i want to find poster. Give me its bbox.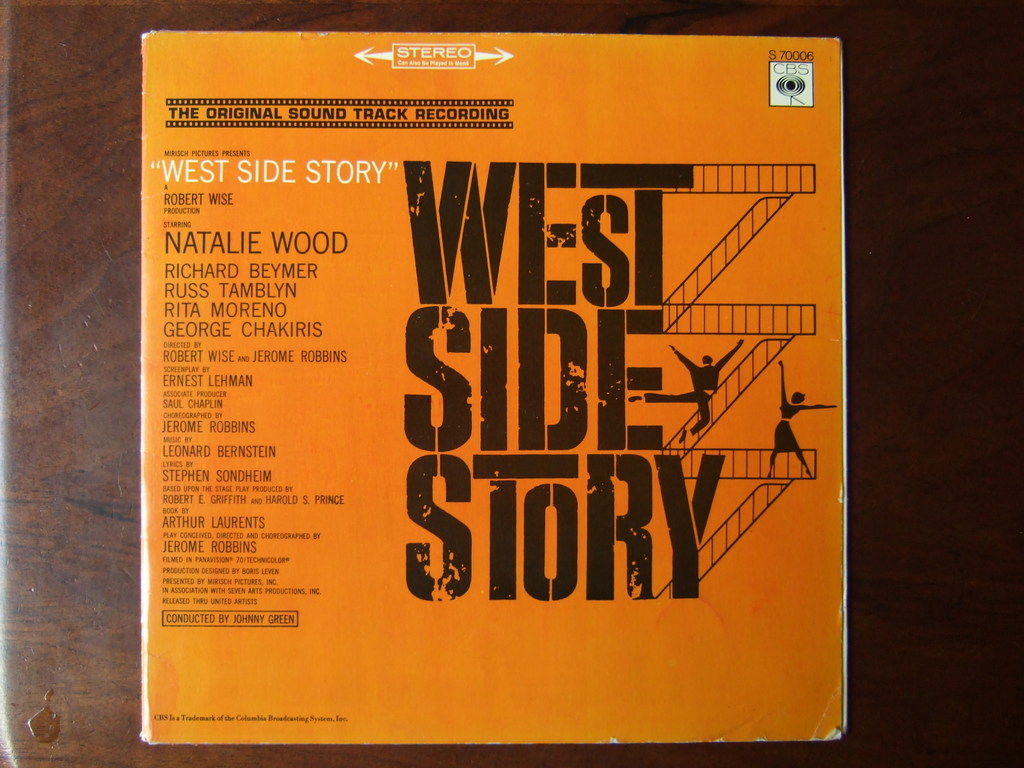
134/40/852/748.
